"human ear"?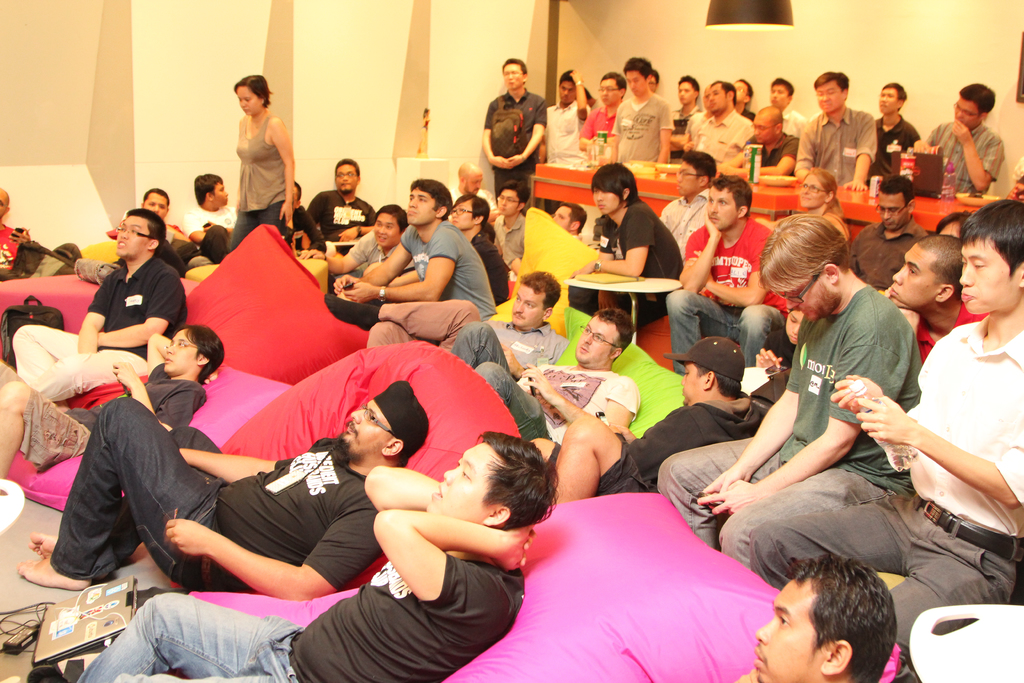
381 441 405 457
